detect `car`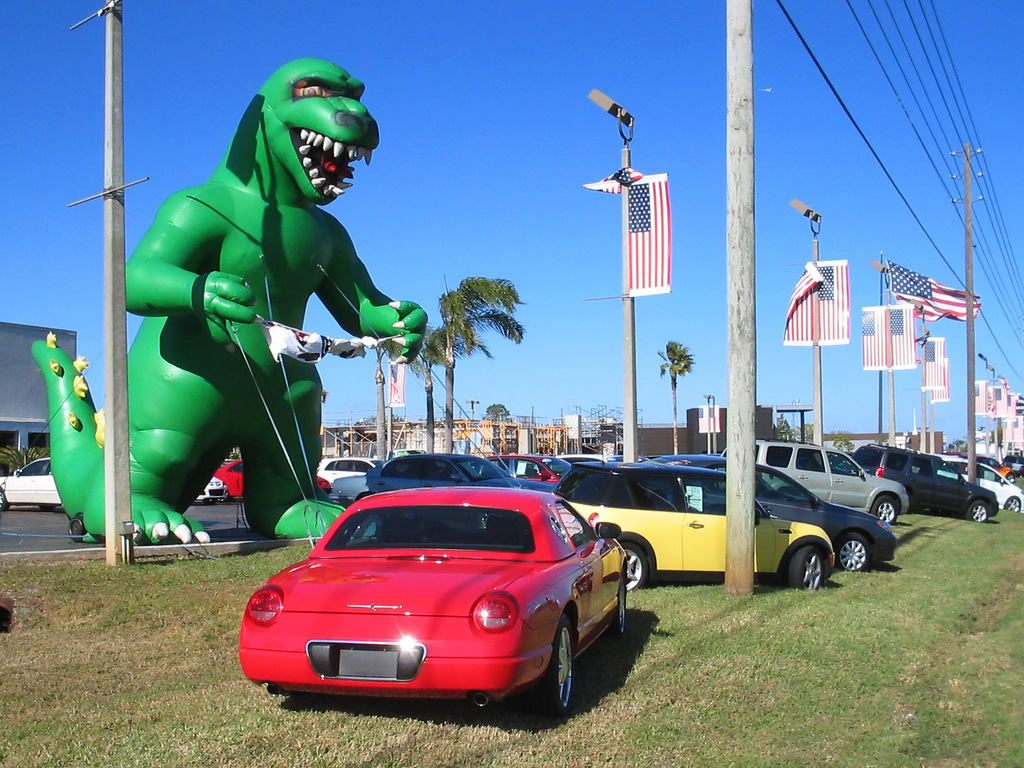
0, 456, 75, 511
